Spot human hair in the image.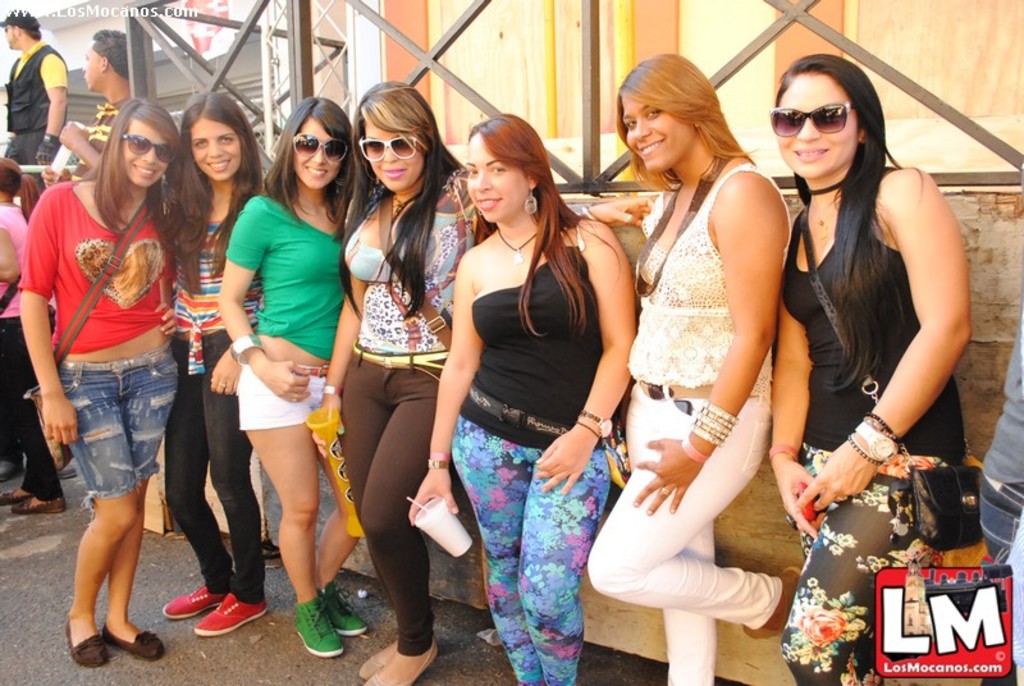
human hair found at bbox=[91, 26, 127, 79].
